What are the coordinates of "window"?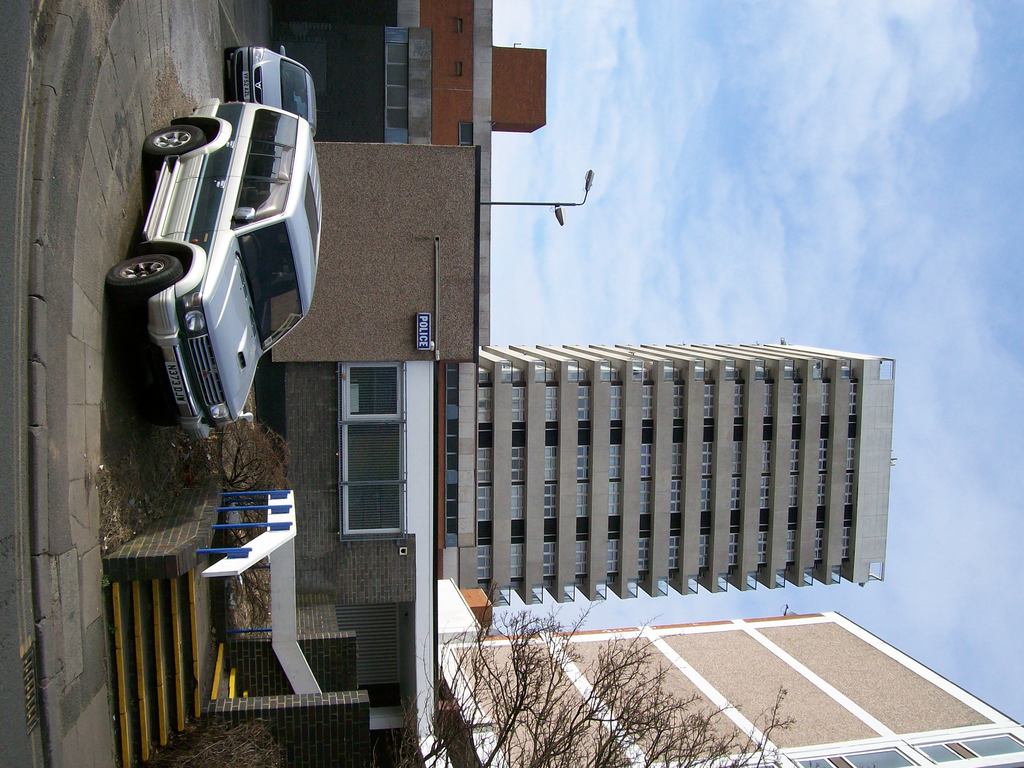
[x1=913, y1=733, x2=1023, y2=765].
